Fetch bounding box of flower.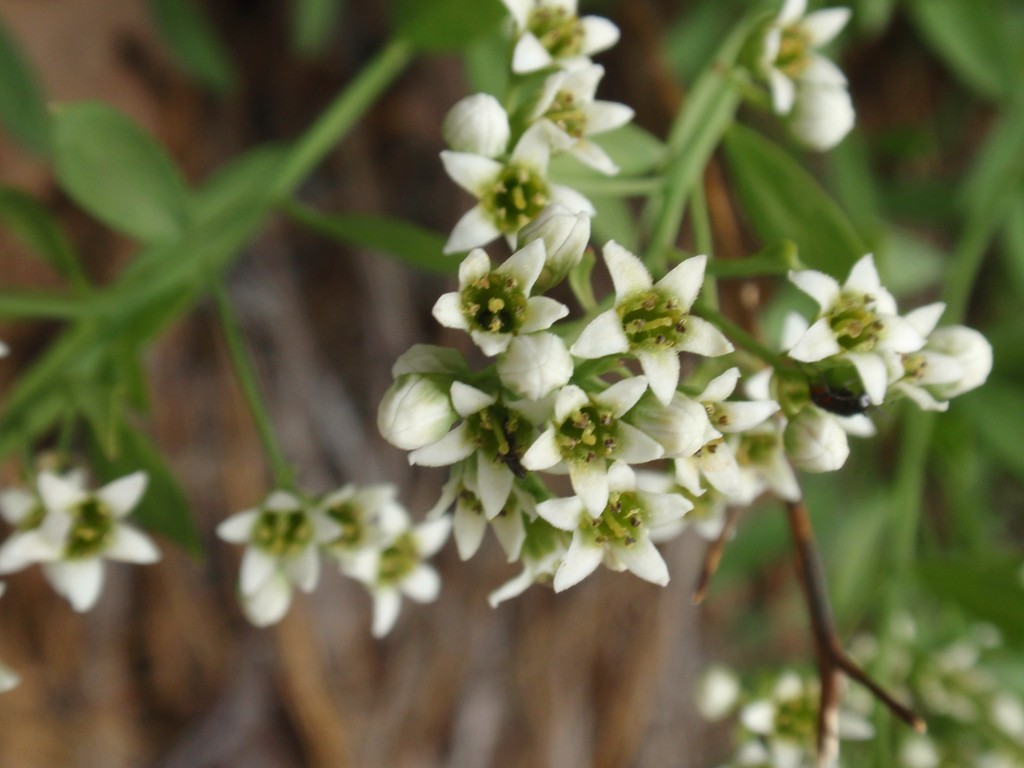
Bbox: 524,61,640,179.
